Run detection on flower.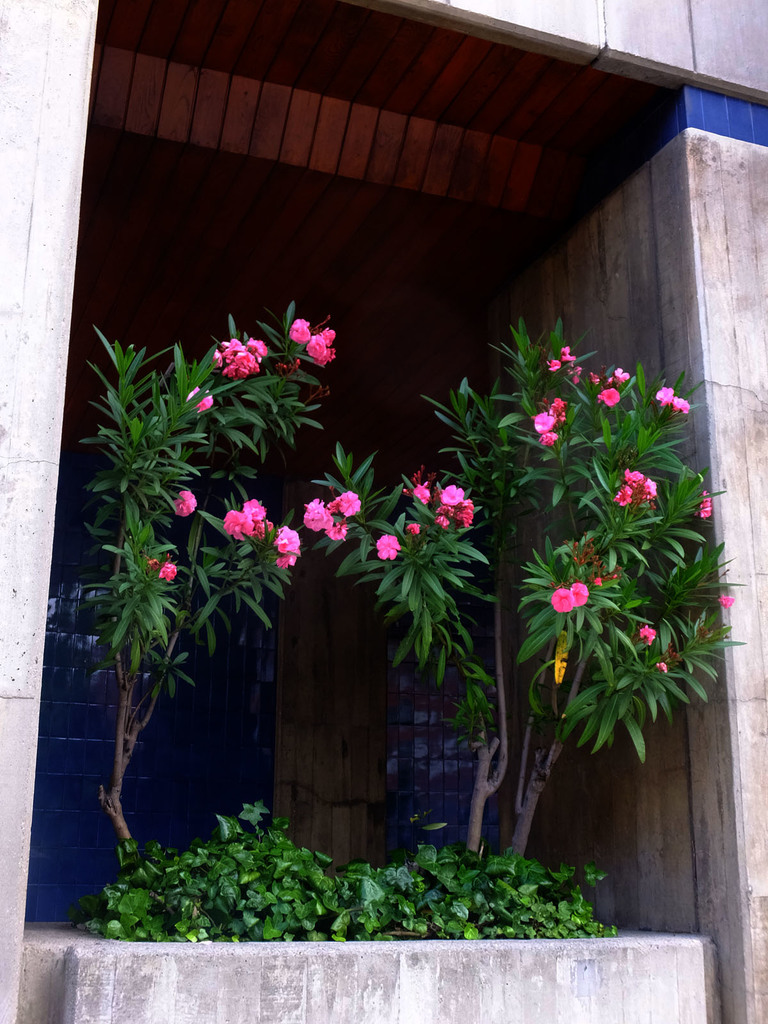
Result: 556,593,575,610.
